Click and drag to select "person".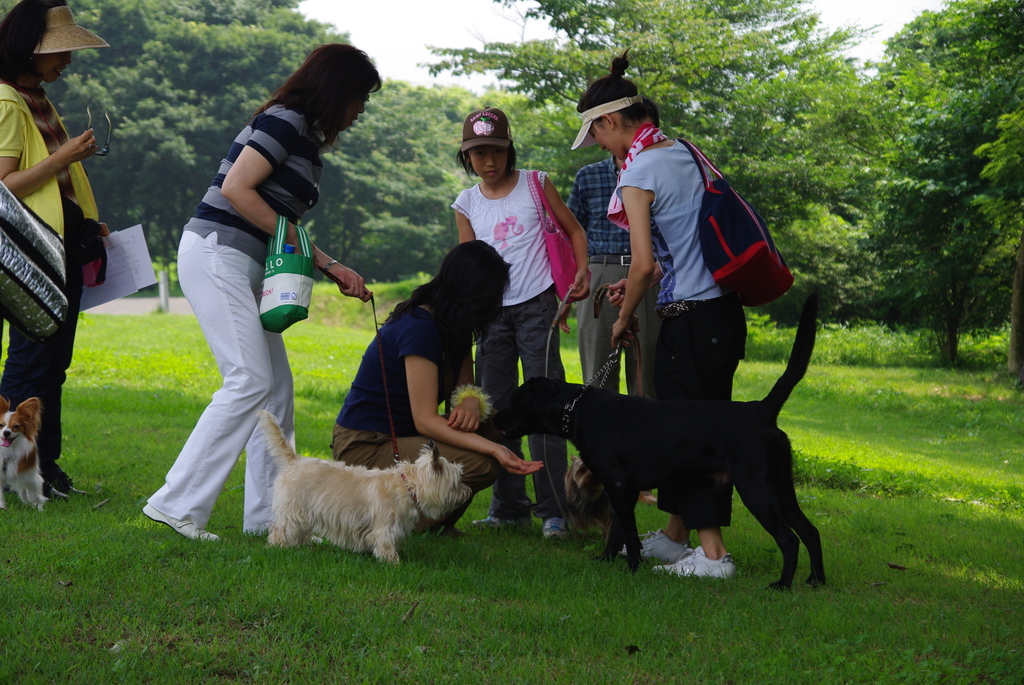
Selection: (left=562, top=97, right=659, bottom=508).
